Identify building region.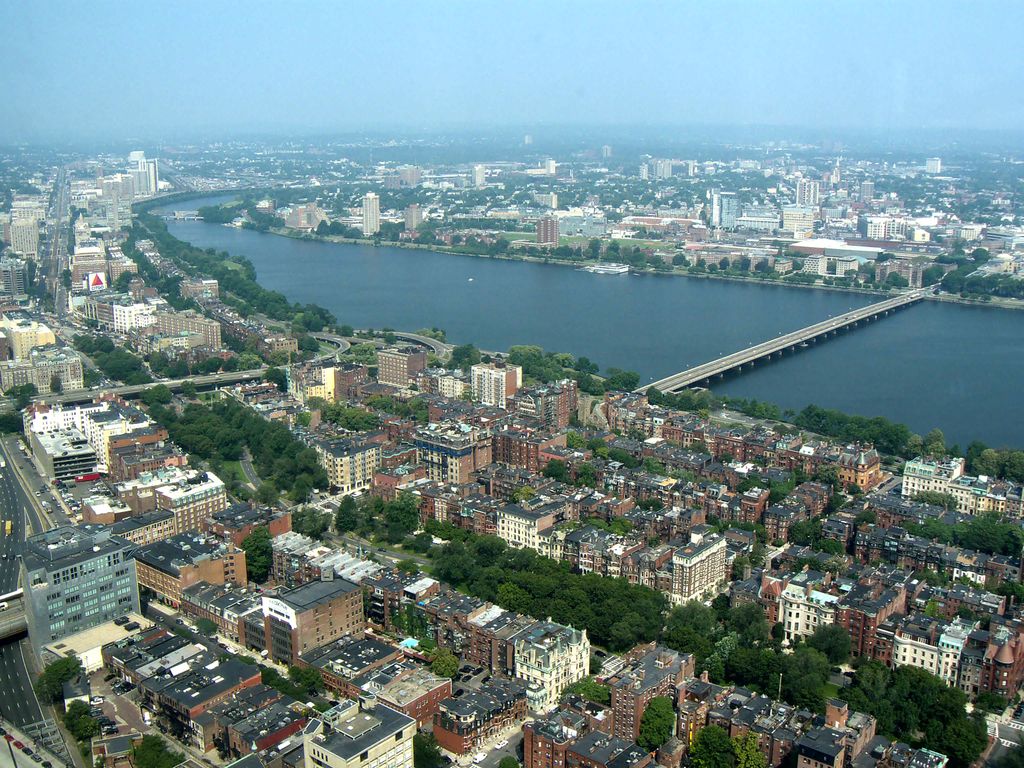
Region: box(804, 252, 856, 275).
